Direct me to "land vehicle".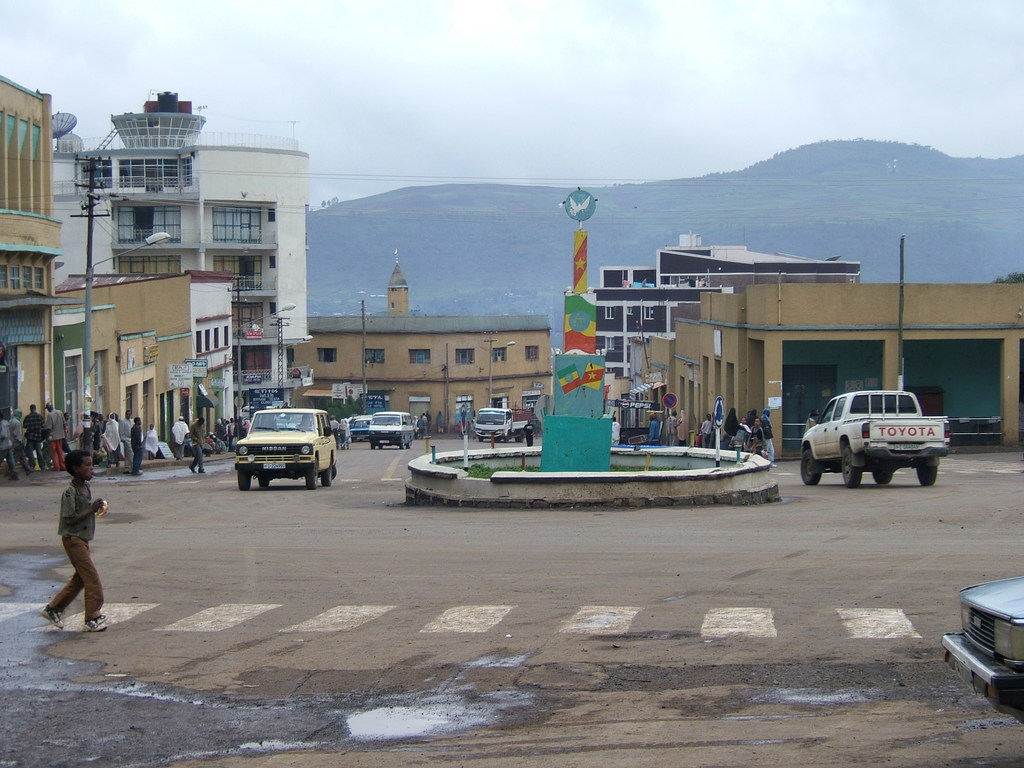
Direction: Rect(943, 578, 1023, 722).
